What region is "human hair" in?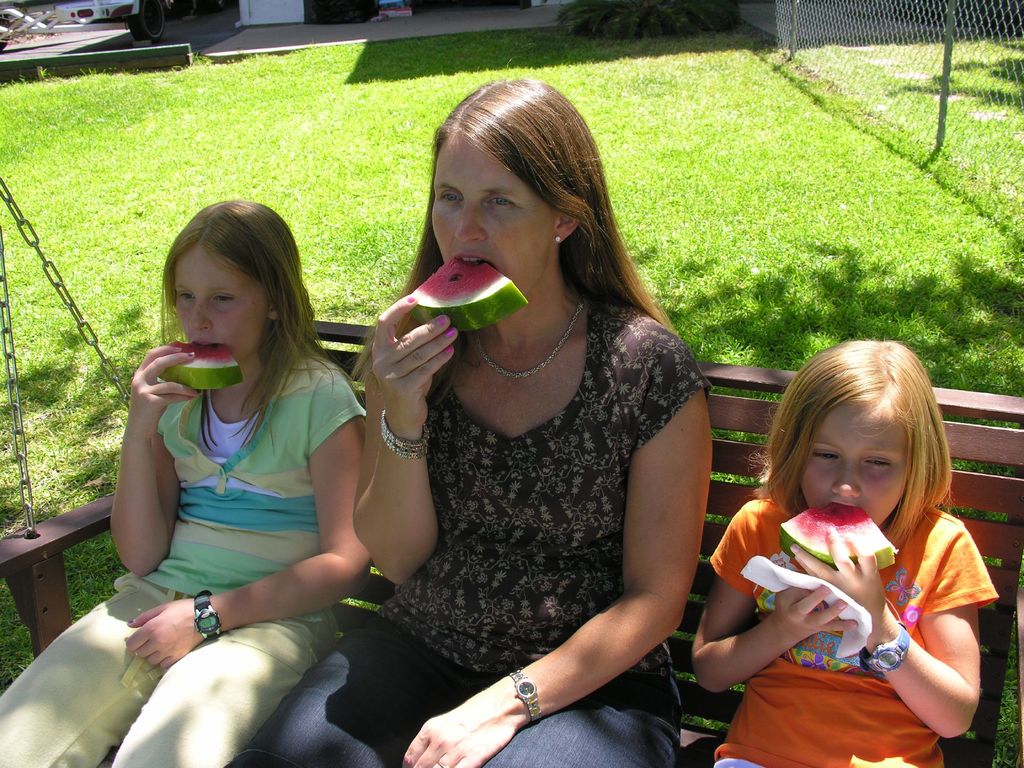
rect(350, 78, 684, 378).
